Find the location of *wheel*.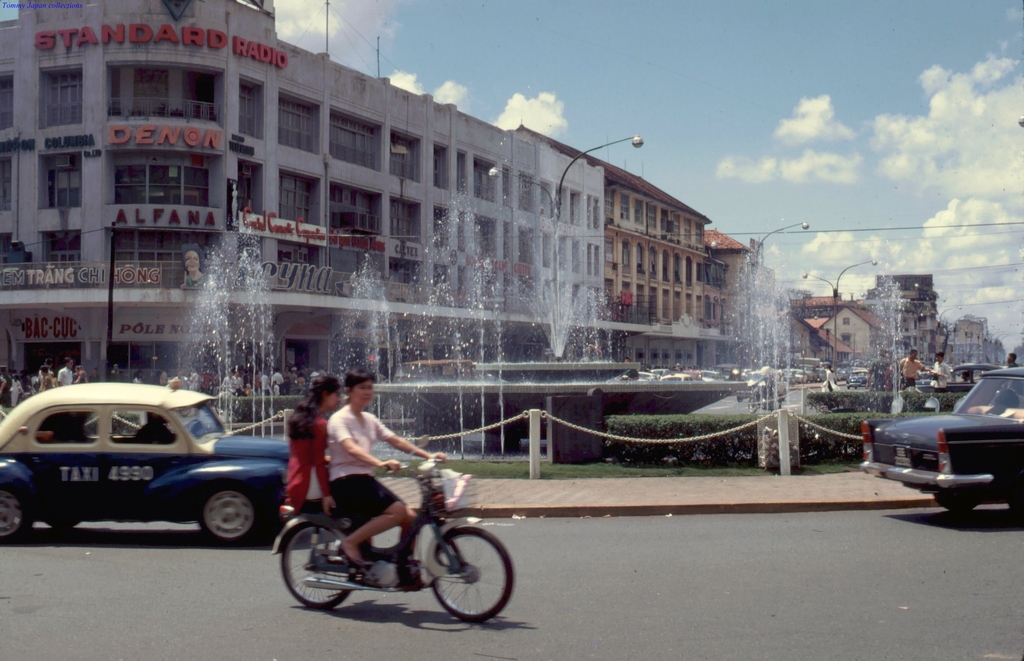
Location: select_region(934, 497, 981, 510).
